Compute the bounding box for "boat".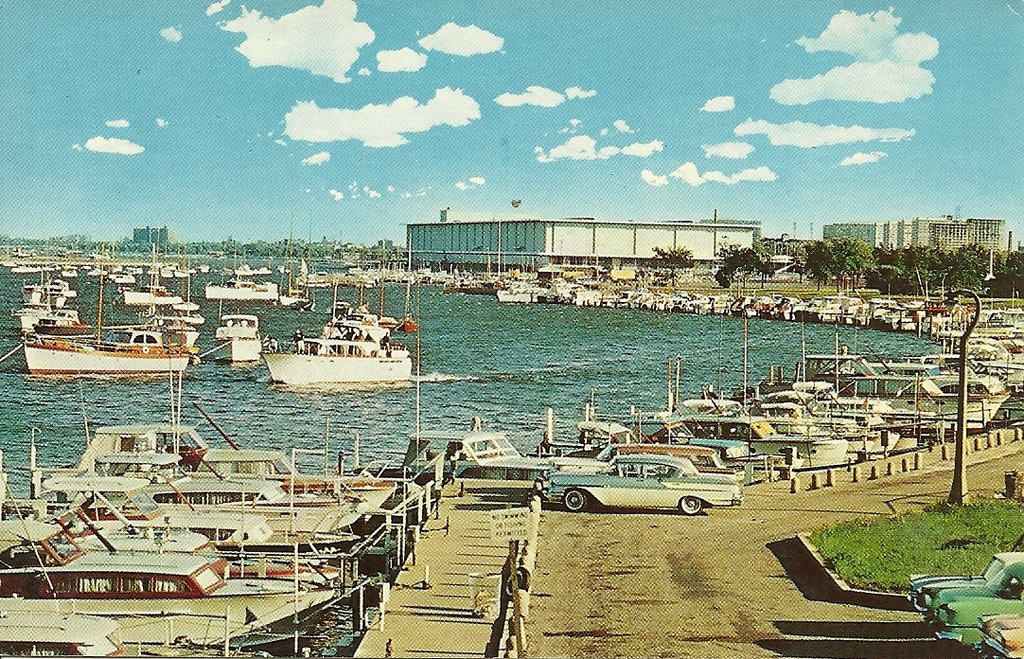
[212, 311, 262, 369].
